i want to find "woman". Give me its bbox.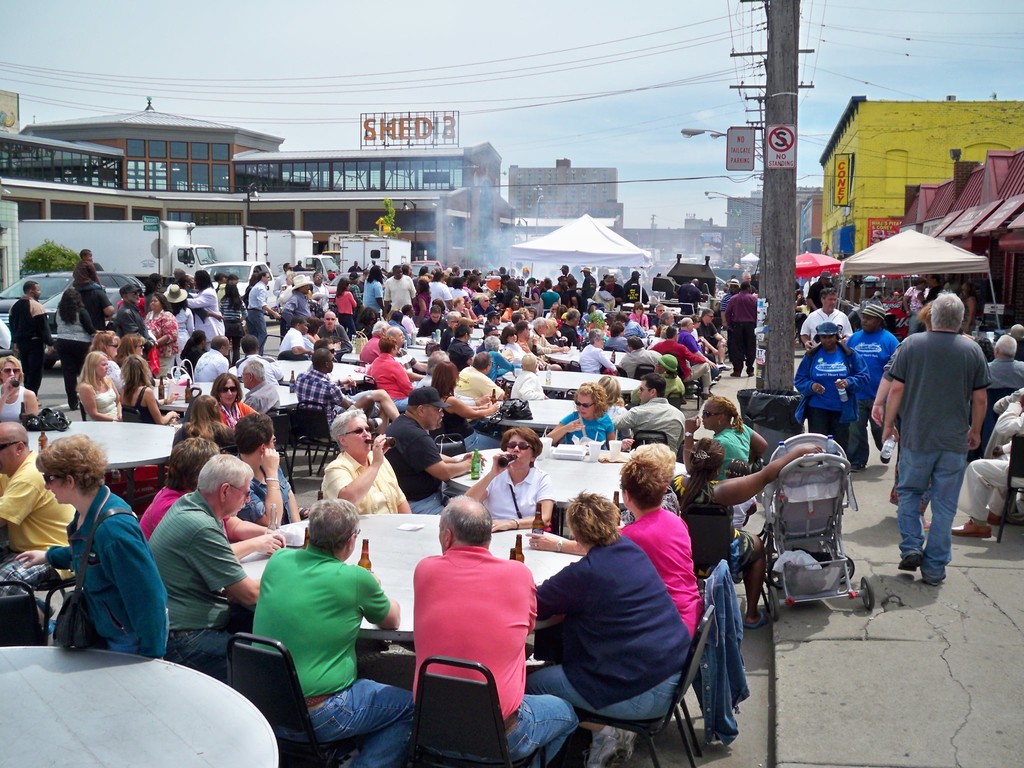
crop(0, 353, 44, 426).
